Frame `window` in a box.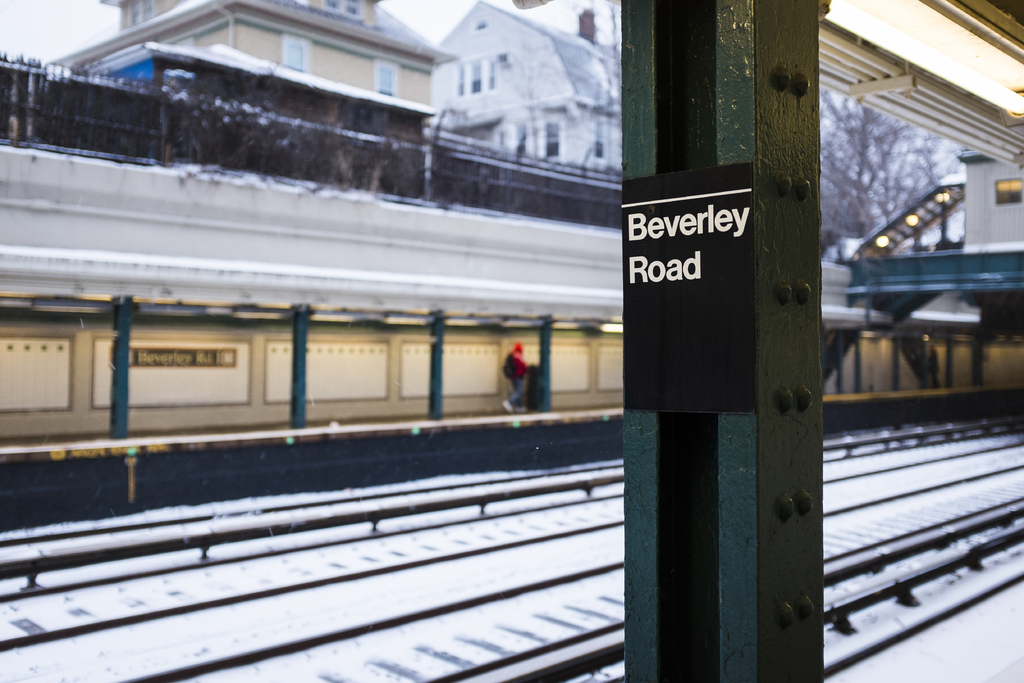
bbox=[283, 31, 309, 73].
